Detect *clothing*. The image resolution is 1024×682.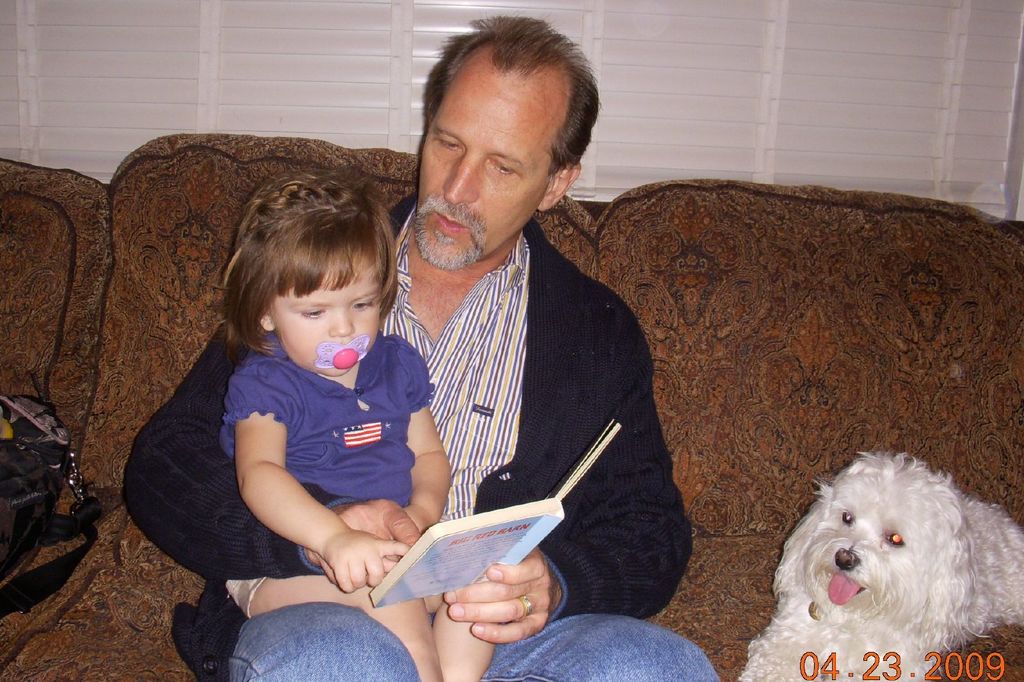
left=117, top=190, right=728, bottom=681.
